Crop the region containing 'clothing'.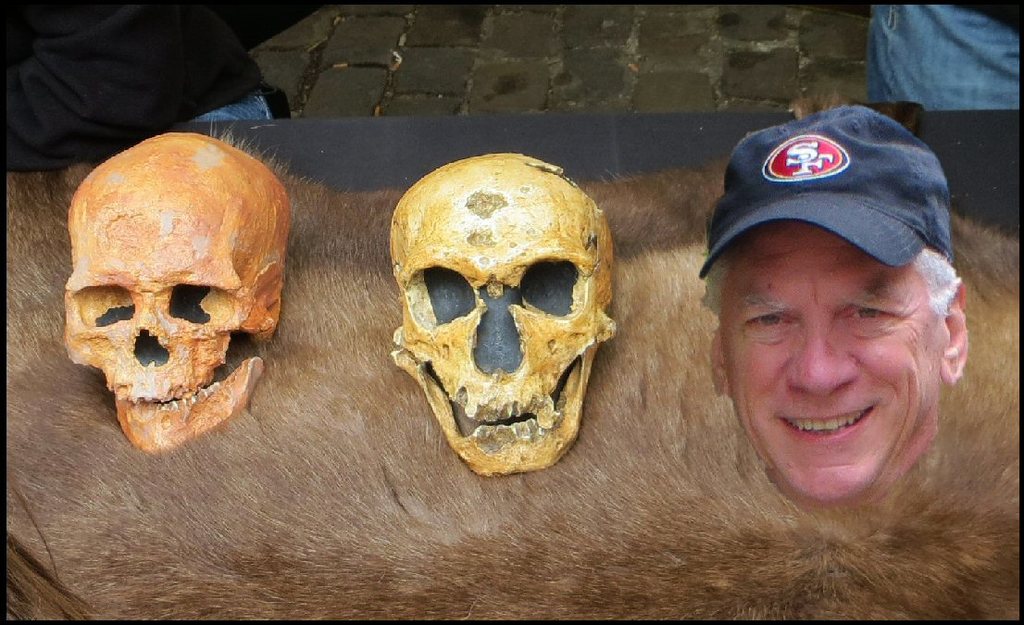
Crop region: locate(865, 0, 1023, 111).
